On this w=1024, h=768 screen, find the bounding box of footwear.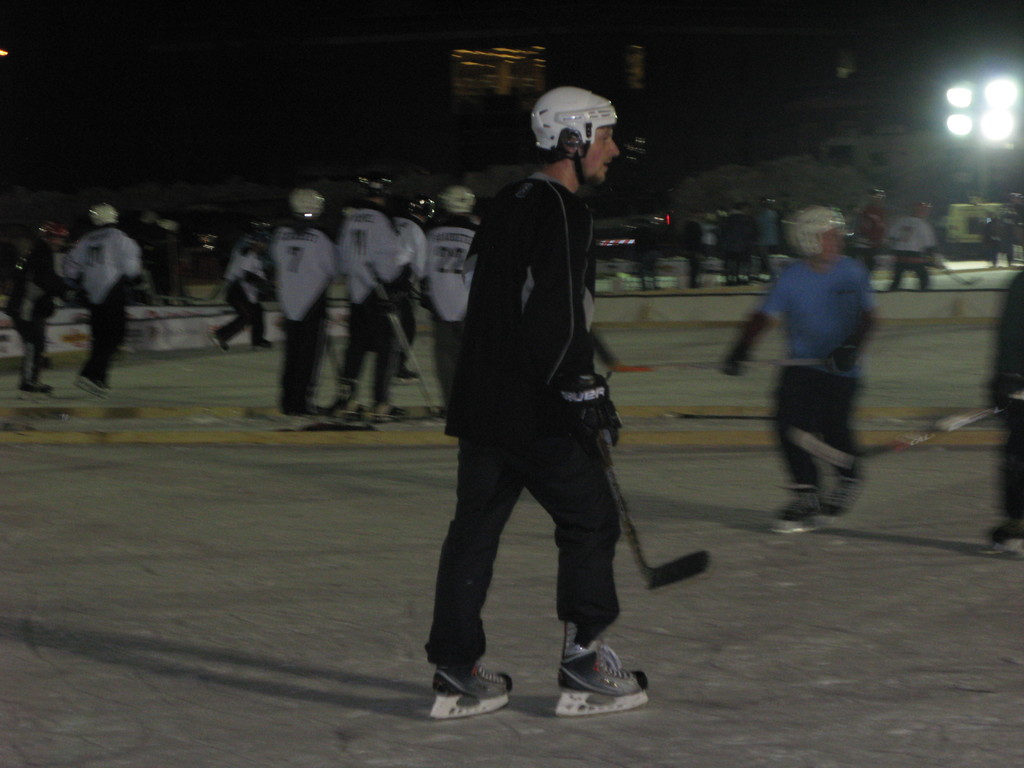
Bounding box: x1=15 y1=384 x2=55 y2=393.
